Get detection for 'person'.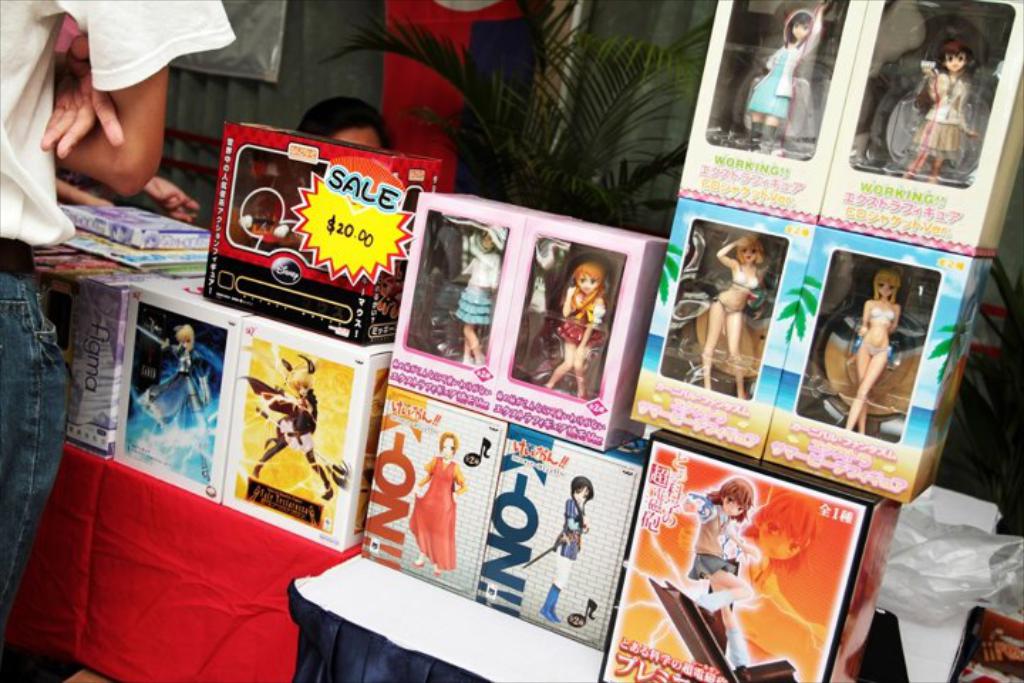
Detection: <region>459, 222, 502, 367</region>.
